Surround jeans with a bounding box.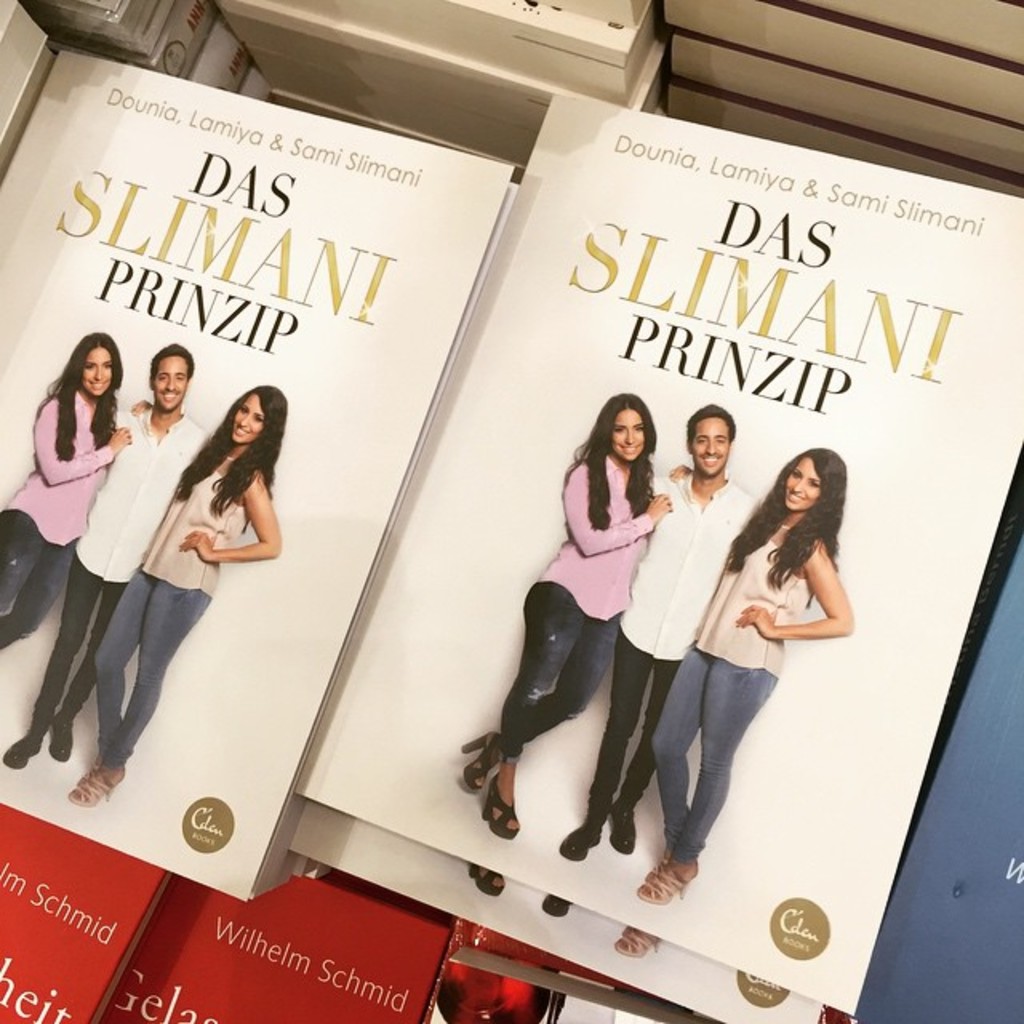
left=616, top=632, right=814, bottom=888.
